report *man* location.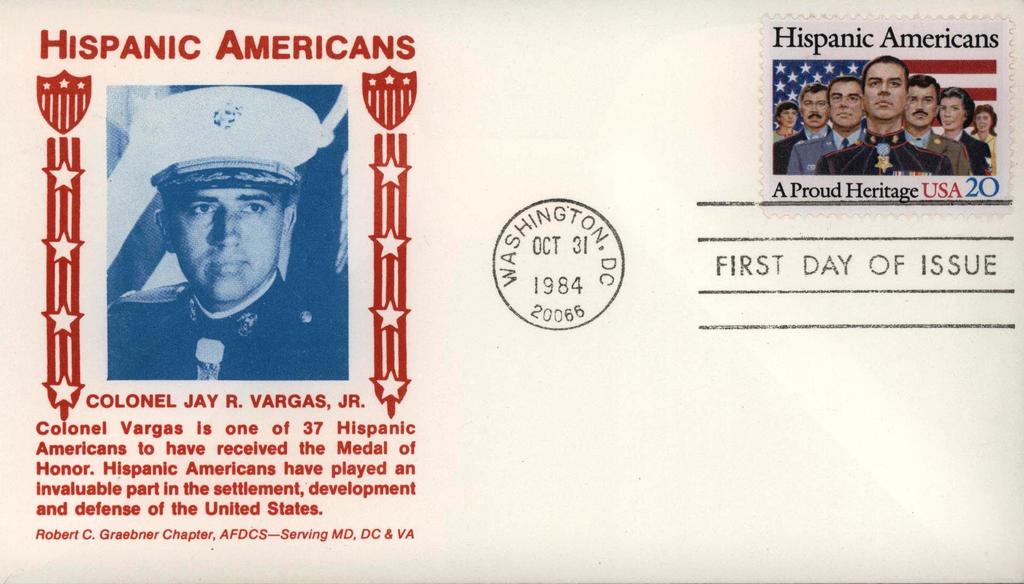
Report: rect(817, 59, 955, 181).
